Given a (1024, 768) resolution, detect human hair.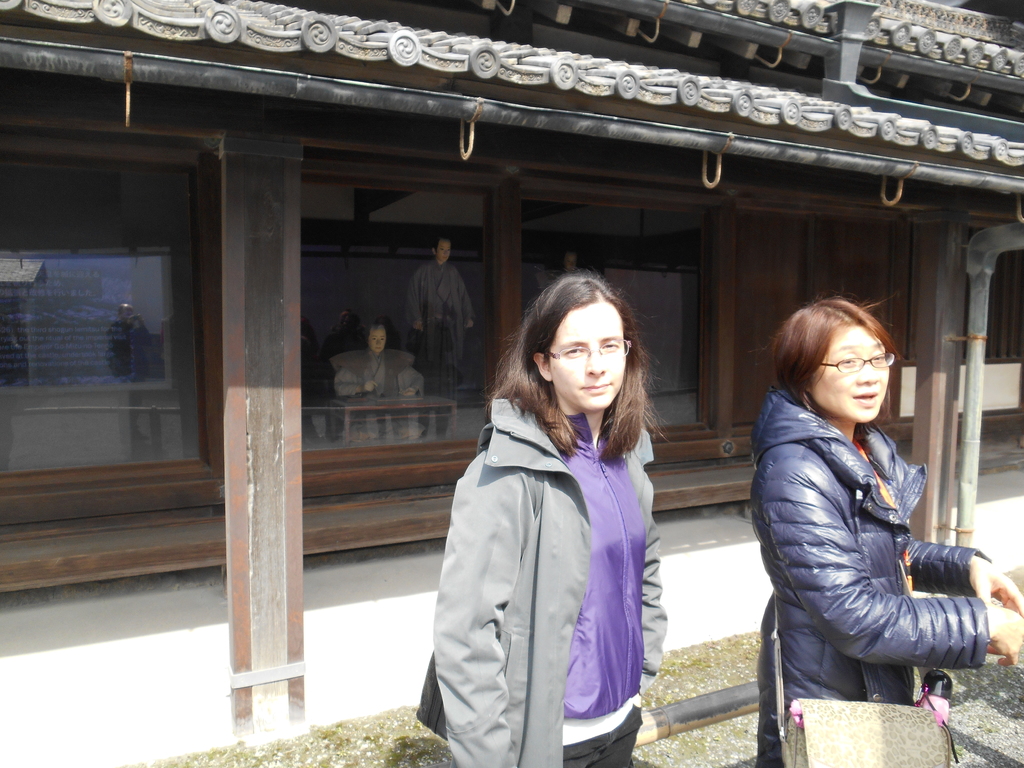
x1=765 y1=290 x2=891 y2=449.
